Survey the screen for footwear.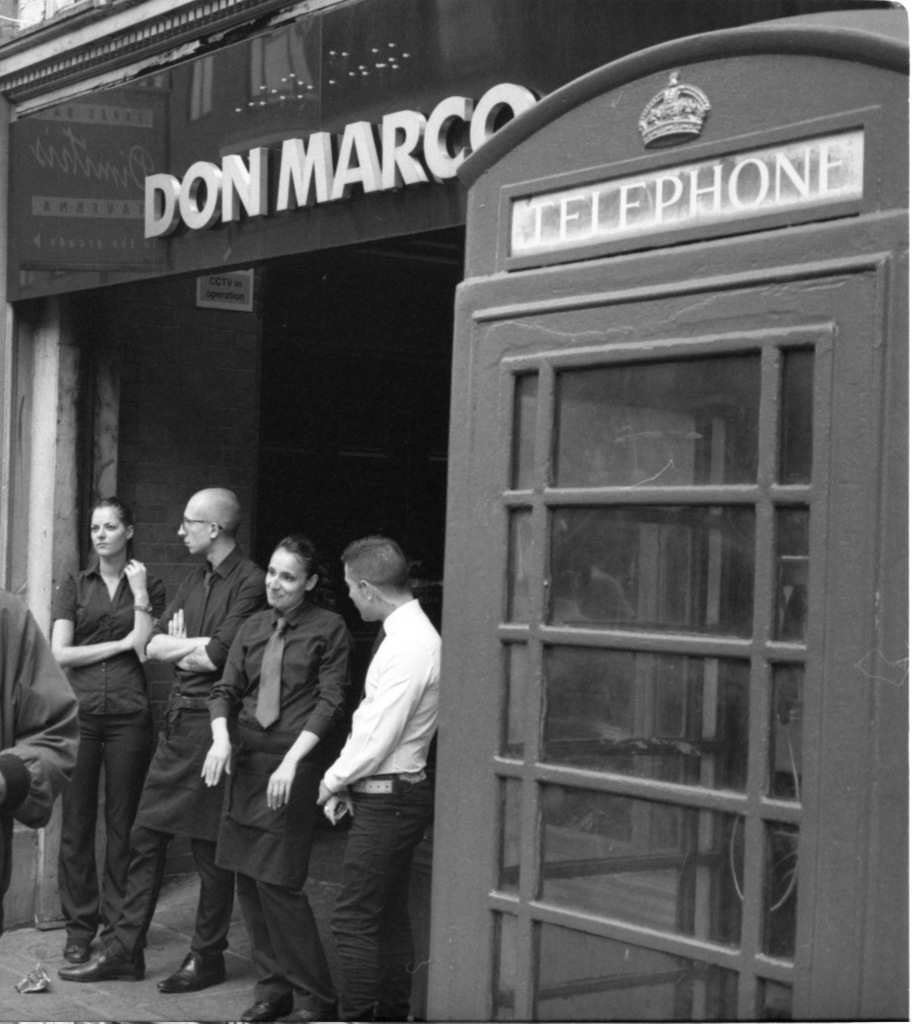
Survey found: 64/931/88/966.
